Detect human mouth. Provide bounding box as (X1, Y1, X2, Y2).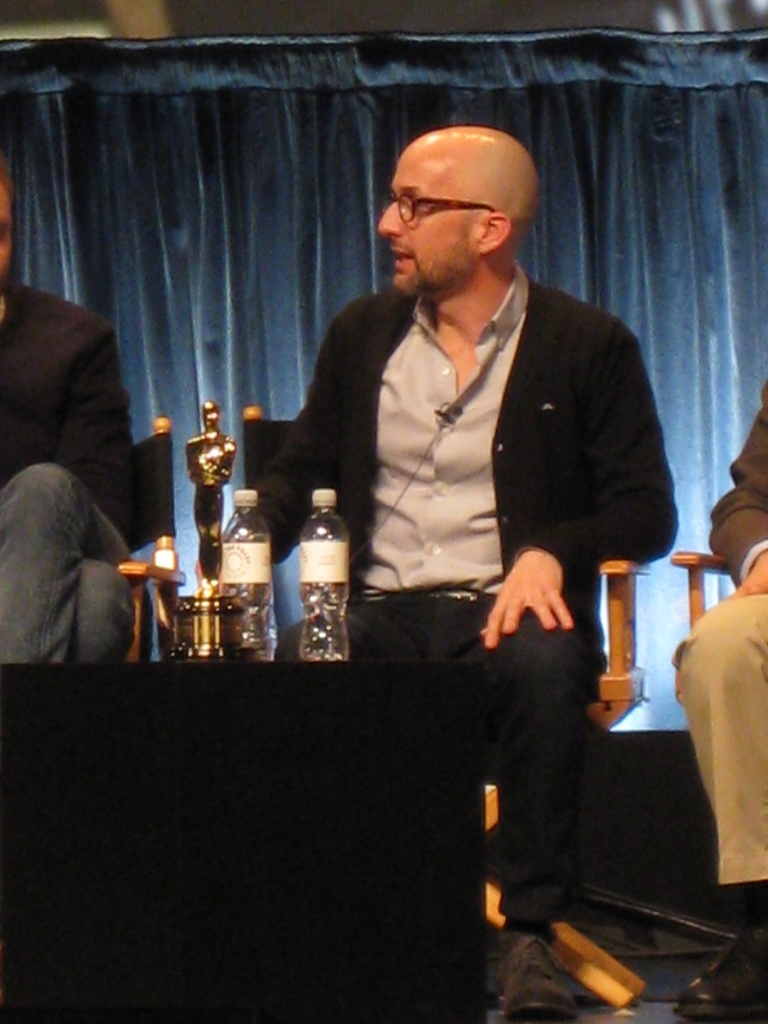
(392, 243, 419, 263).
